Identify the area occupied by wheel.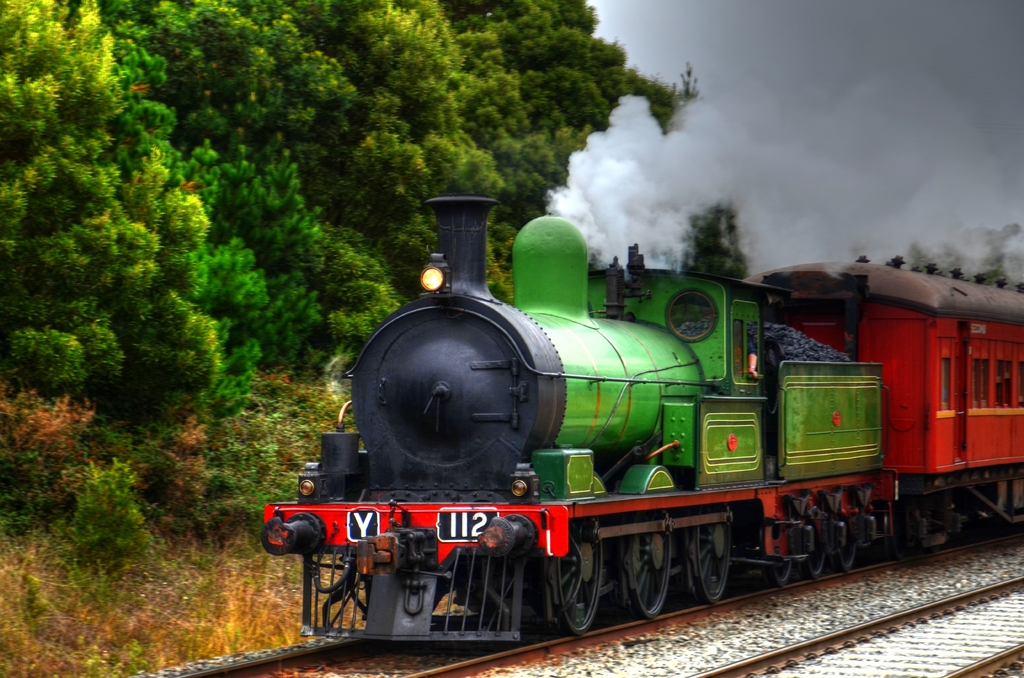
Area: region(552, 519, 604, 636).
